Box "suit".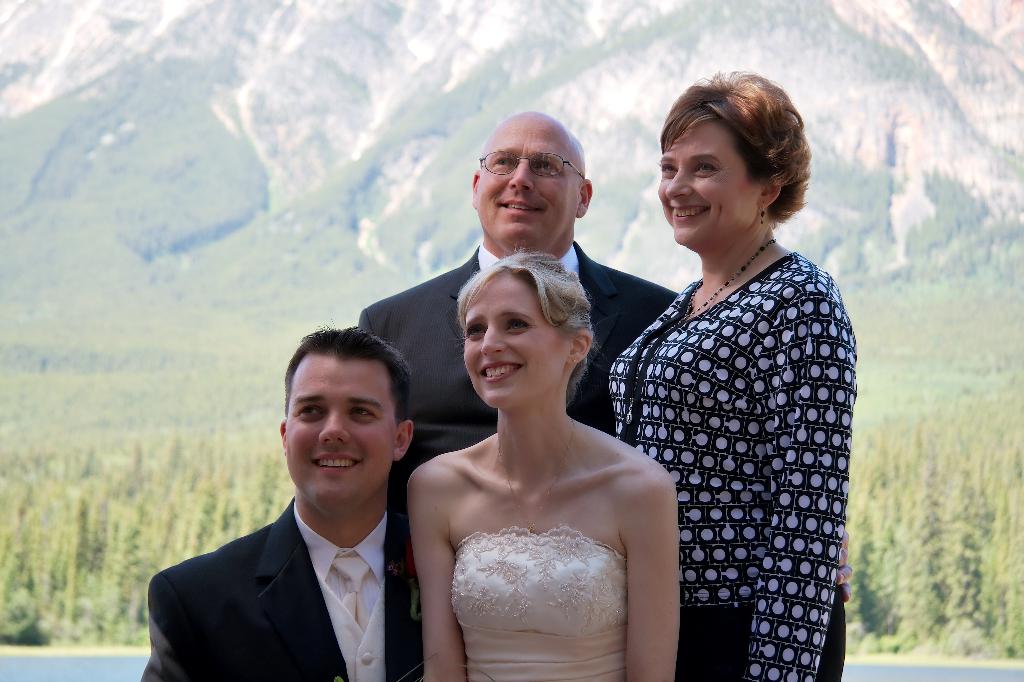
left=356, top=247, right=681, bottom=500.
